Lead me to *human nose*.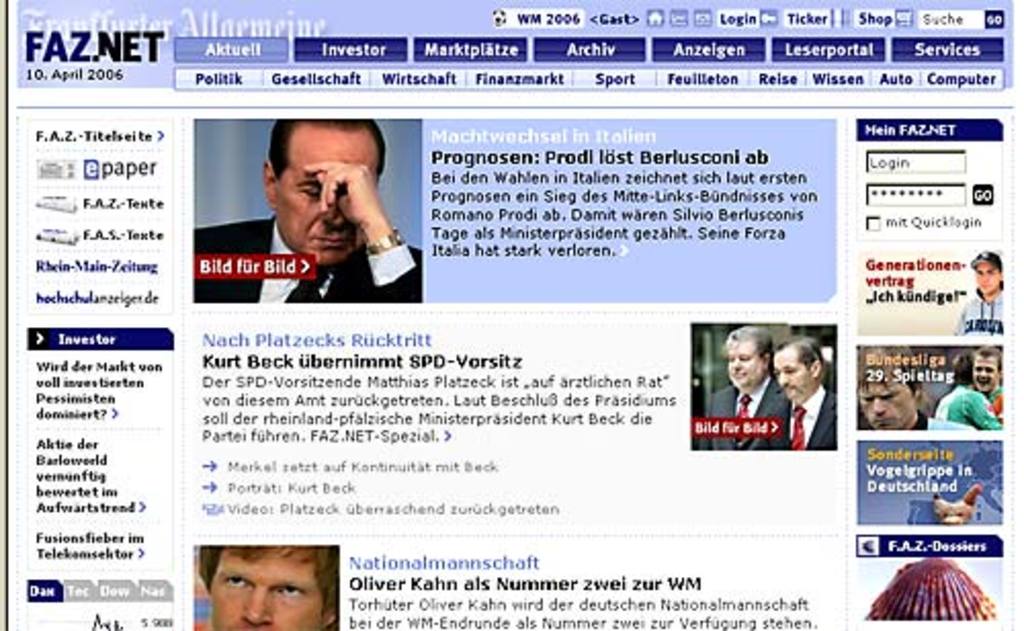
Lead to bbox(979, 365, 987, 373).
